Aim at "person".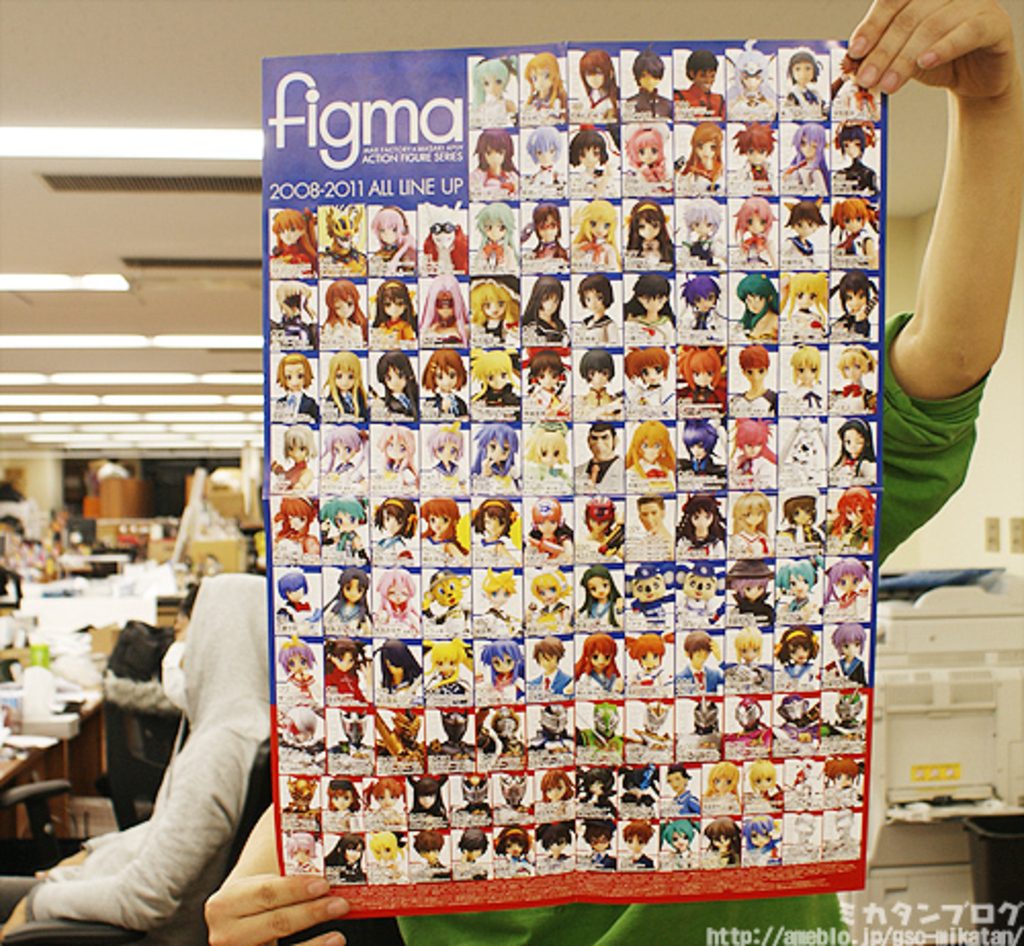
Aimed at bbox=[831, 127, 883, 190].
